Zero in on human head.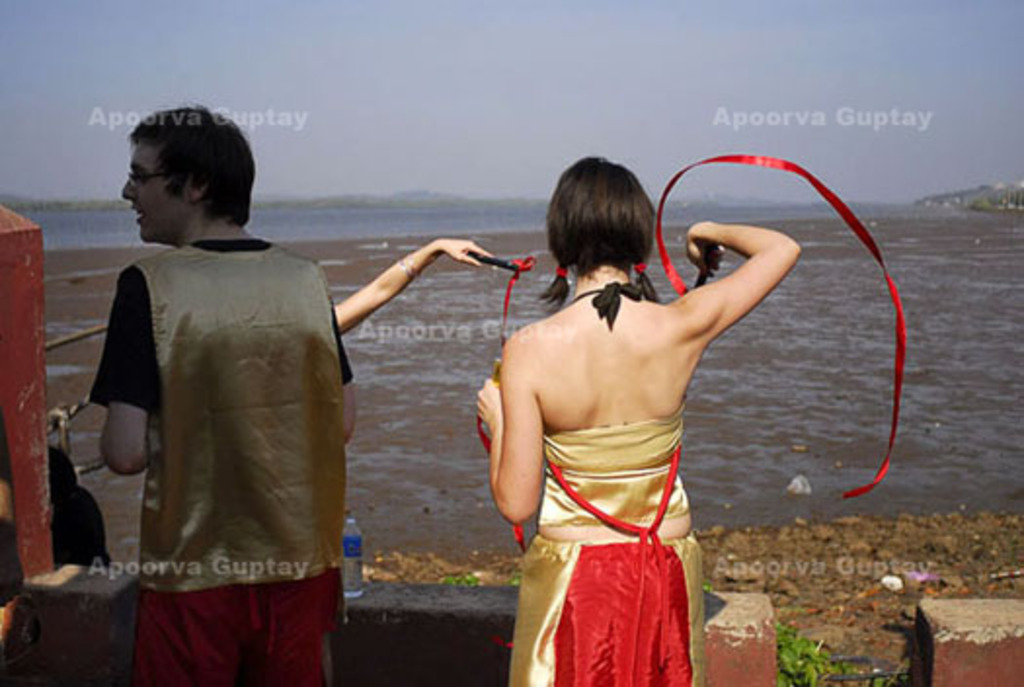
Zeroed in: 544:156:651:269.
